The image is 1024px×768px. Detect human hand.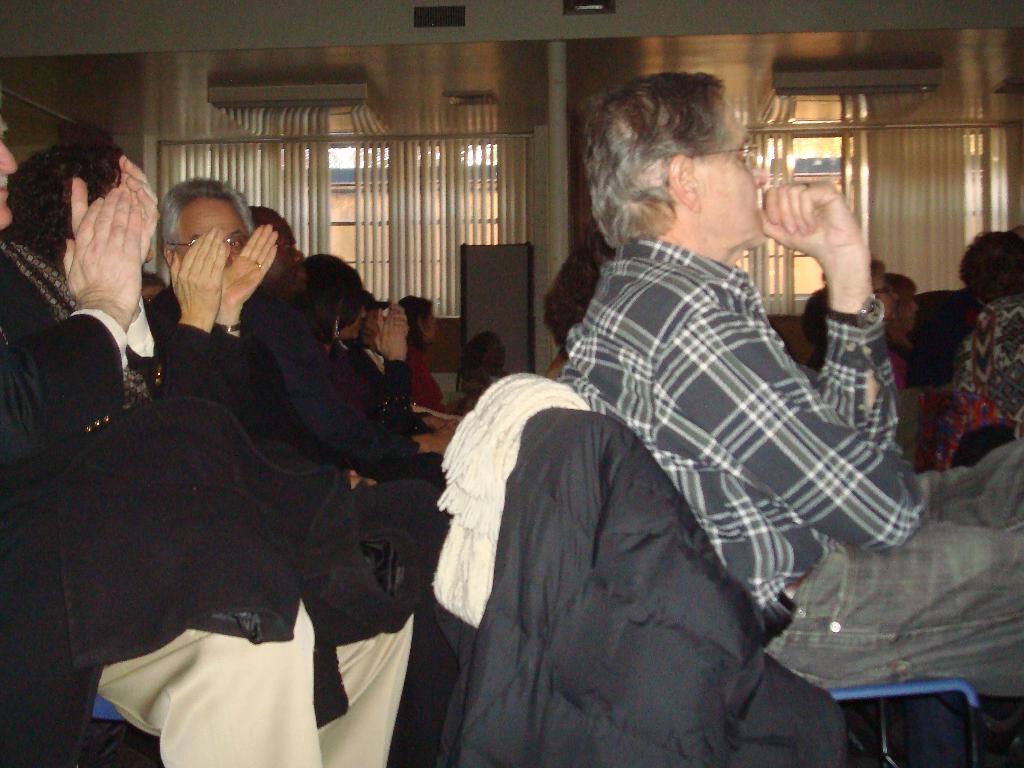
Detection: {"x1": 70, "y1": 154, "x2": 163, "y2": 270}.
